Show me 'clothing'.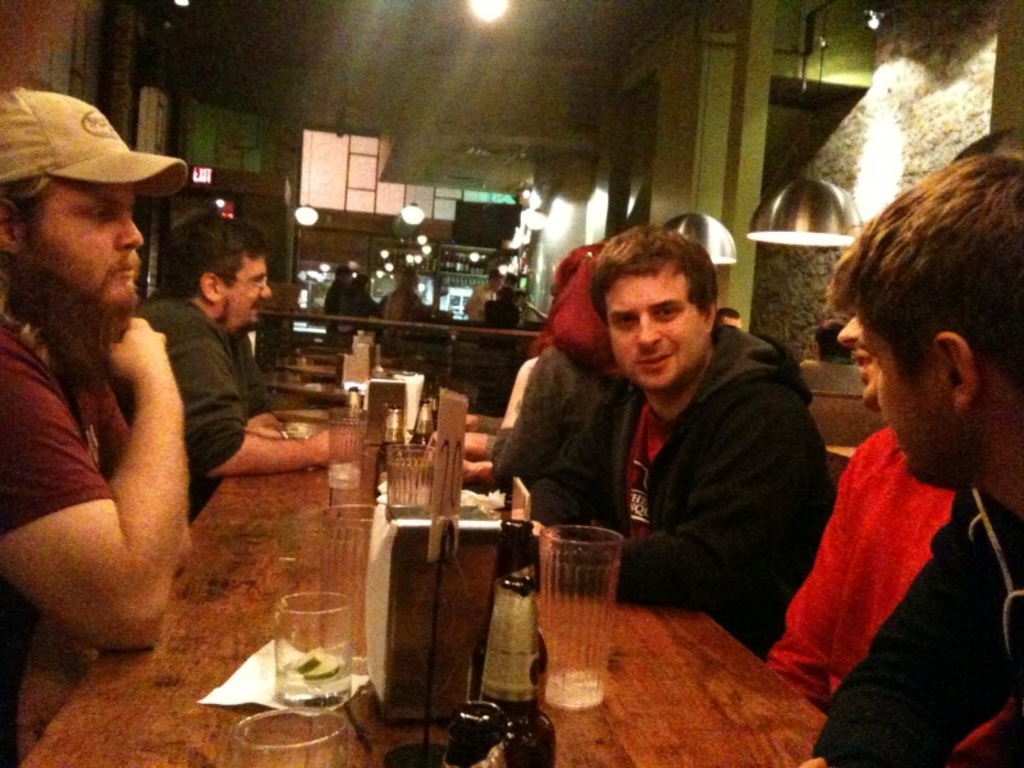
'clothing' is here: crop(120, 302, 274, 516).
